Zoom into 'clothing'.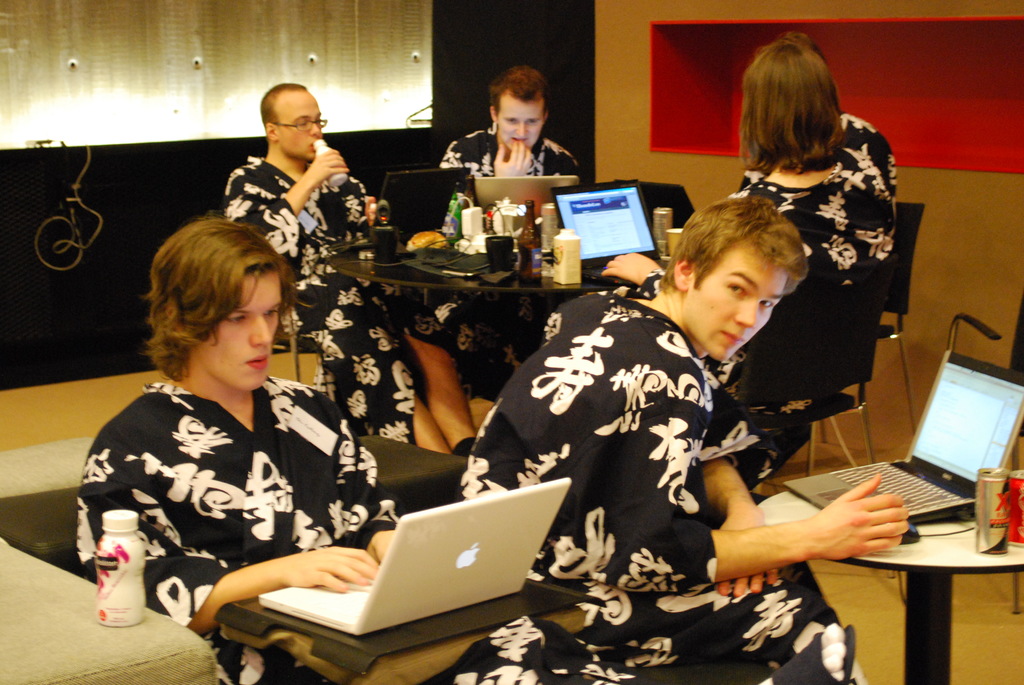
Zoom target: box=[733, 112, 906, 485].
